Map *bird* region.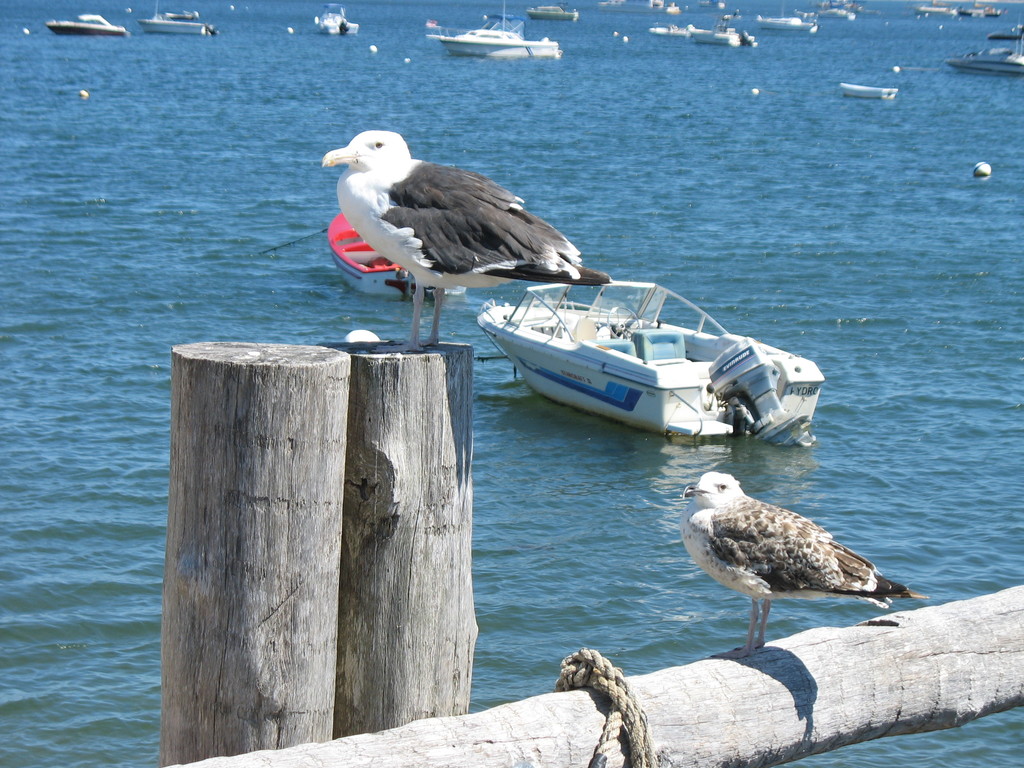
Mapped to box=[318, 124, 612, 353].
